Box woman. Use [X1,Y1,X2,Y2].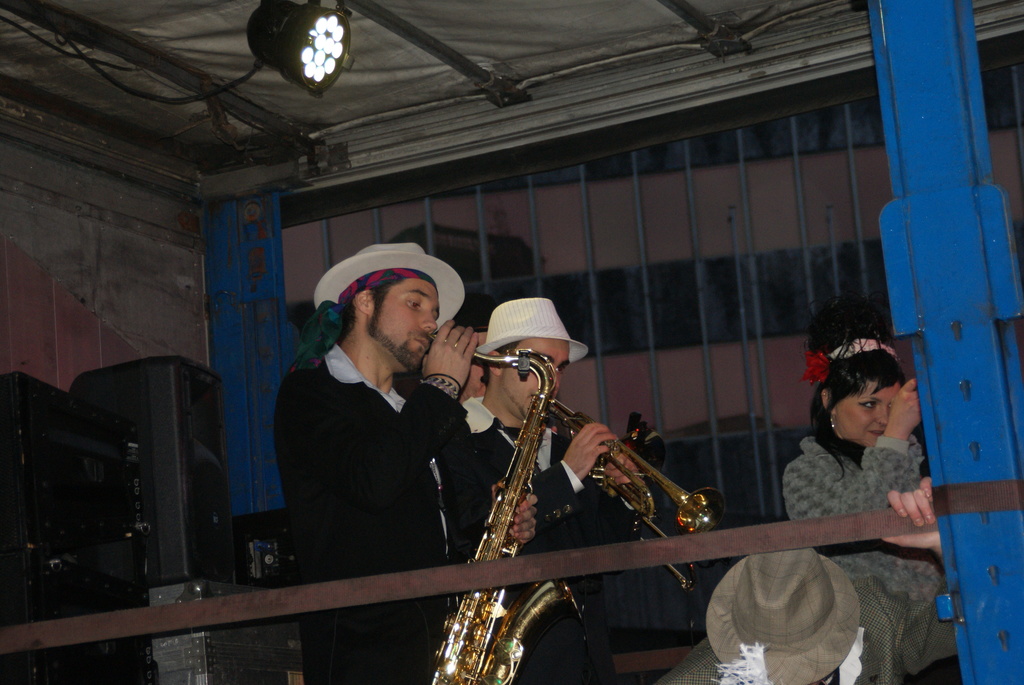
[755,307,950,638].
